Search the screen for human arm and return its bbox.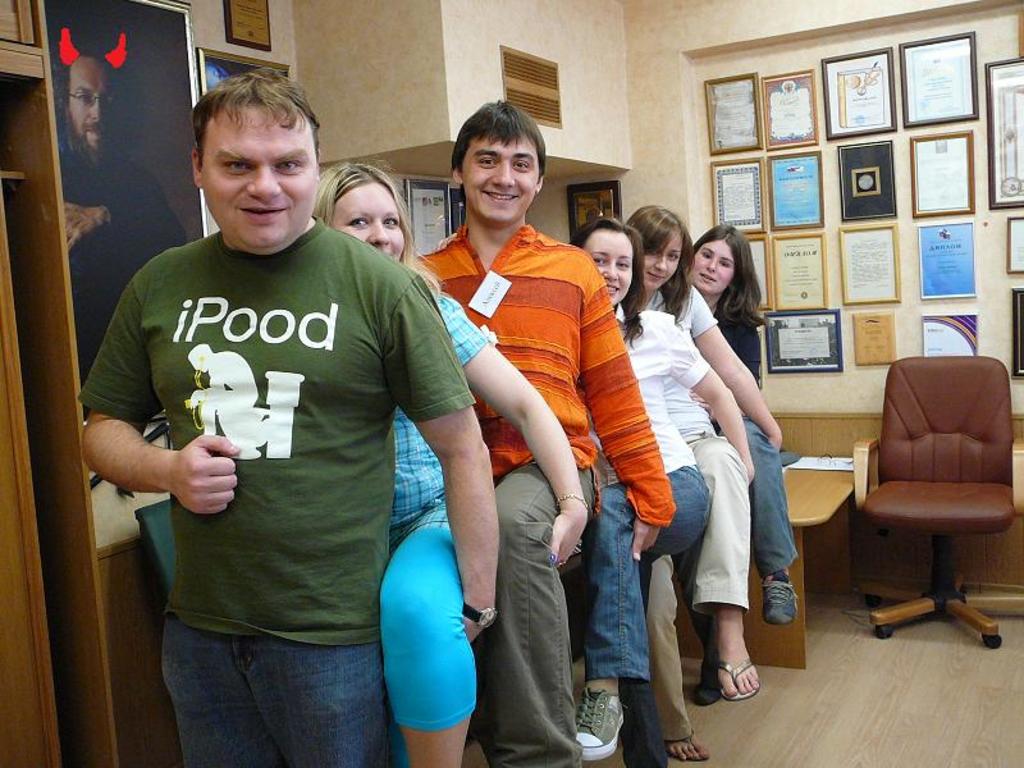
Found: <box>682,294,791,454</box>.
